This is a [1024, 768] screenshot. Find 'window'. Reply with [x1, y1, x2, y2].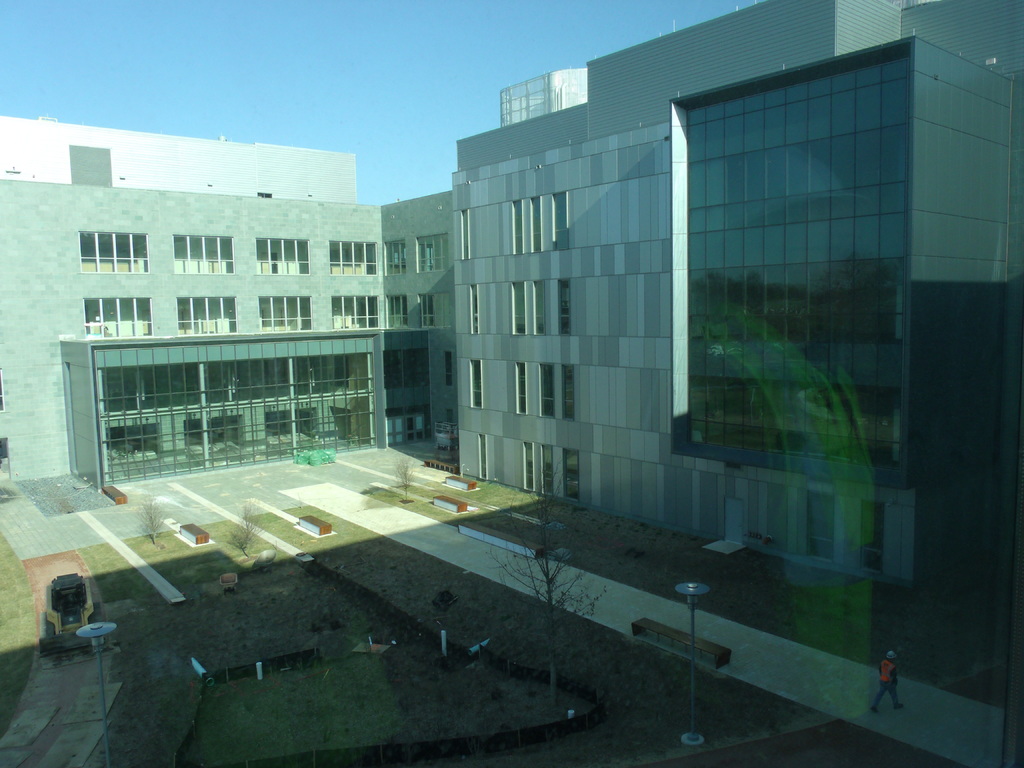
[80, 296, 154, 337].
